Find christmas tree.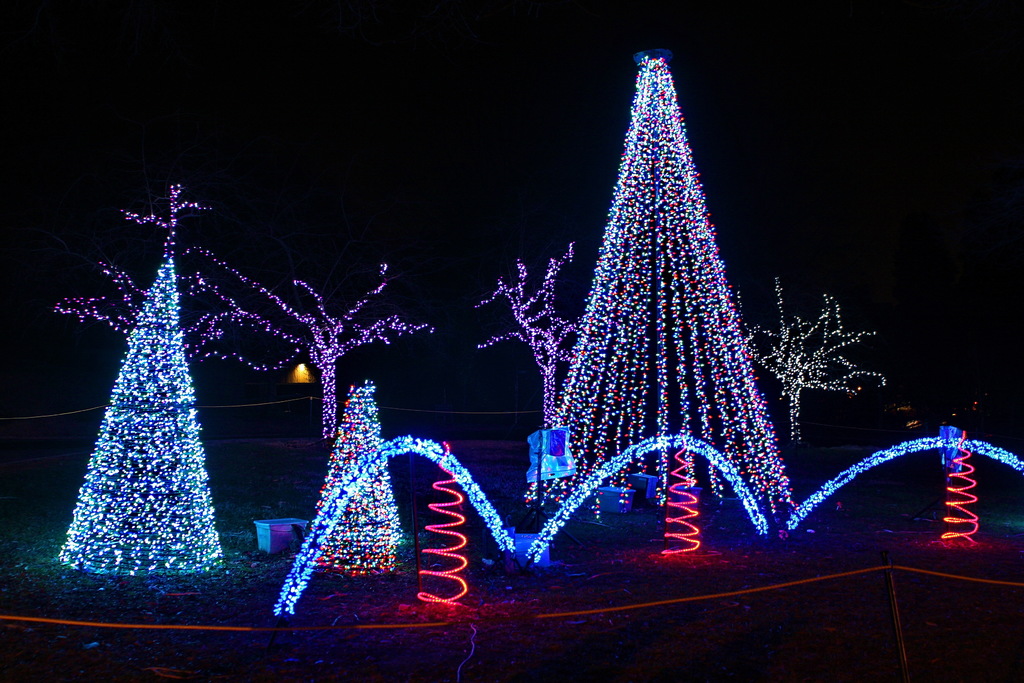
(x1=520, y1=54, x2=804, y2=519).
